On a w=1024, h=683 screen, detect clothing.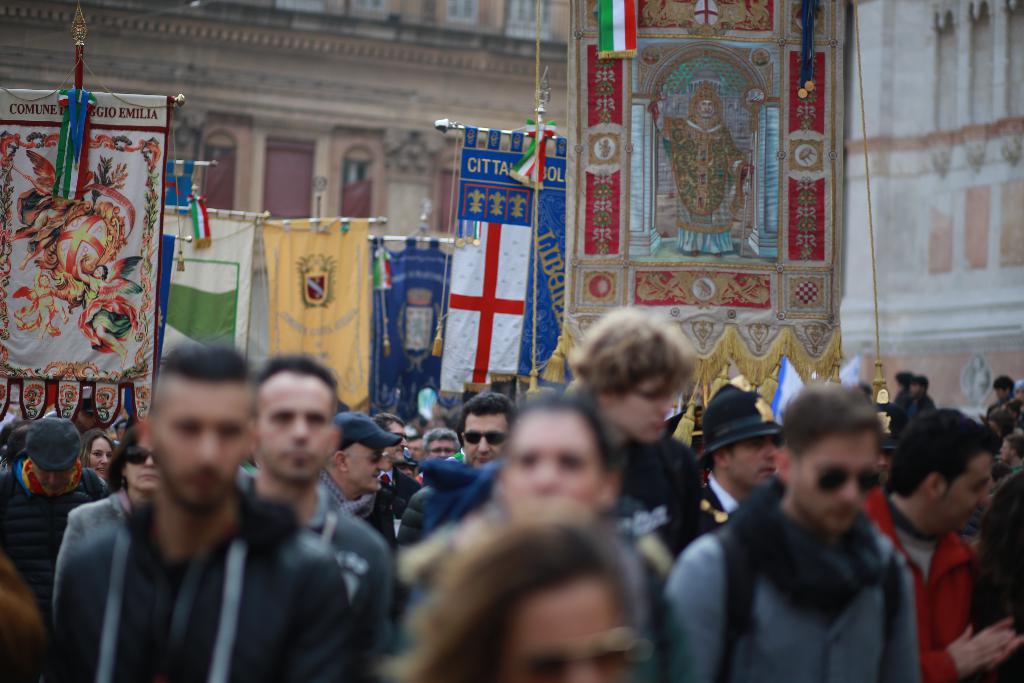
<region>0, 449, 107, 614</region>.
